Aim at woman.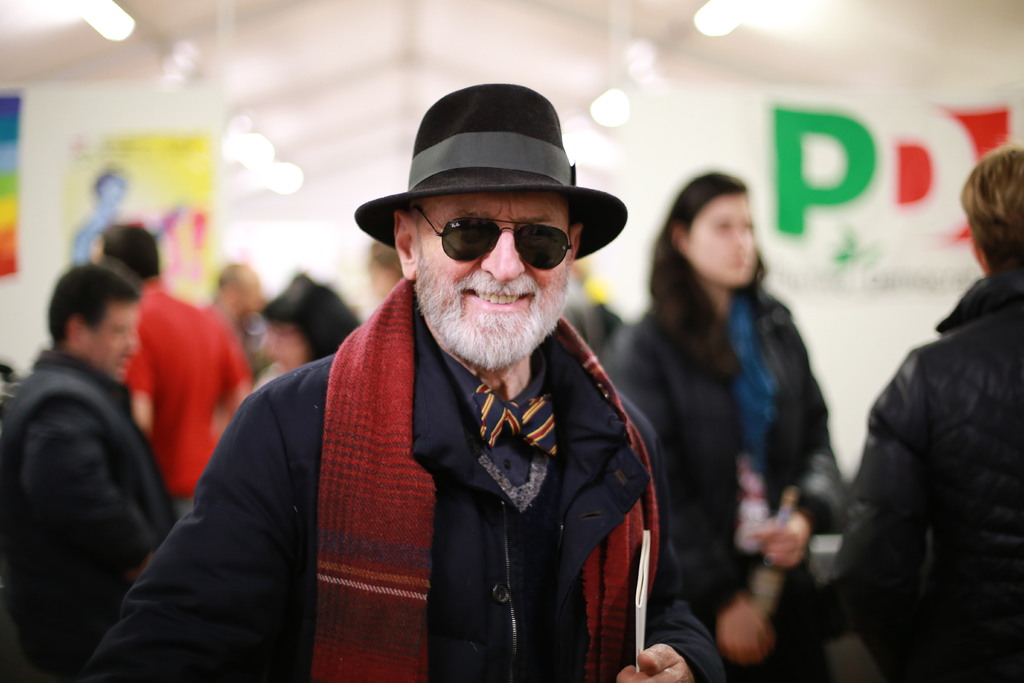
Aimed at bbox(634, 149, 854, 605).
